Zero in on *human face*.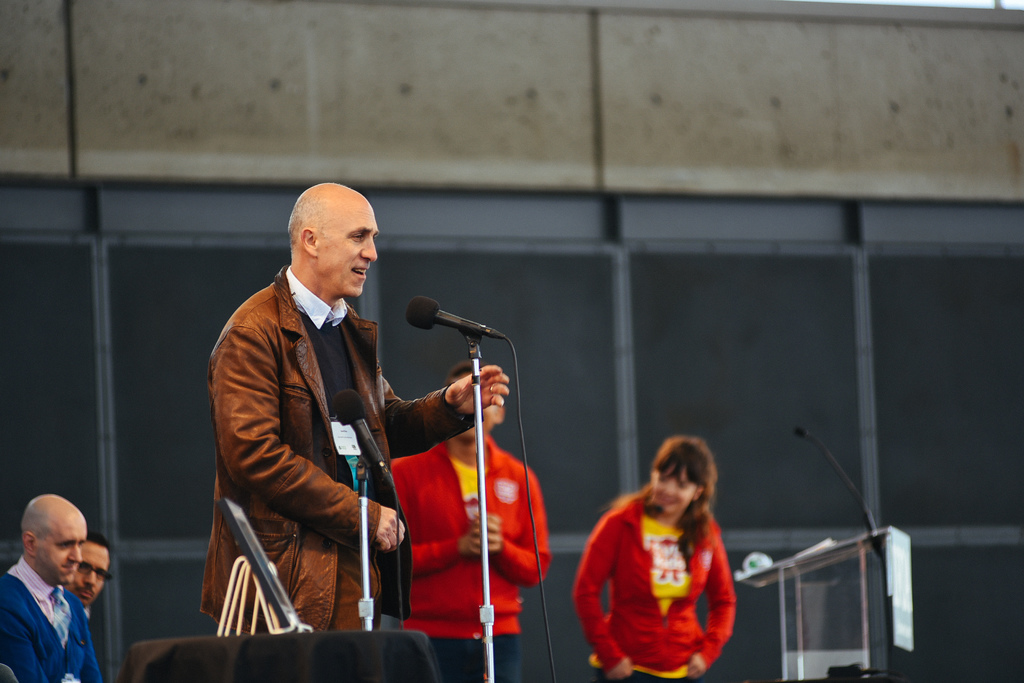
Zeroed in: pyautogui.locateOnScreen(34, 519, 79, 585).
